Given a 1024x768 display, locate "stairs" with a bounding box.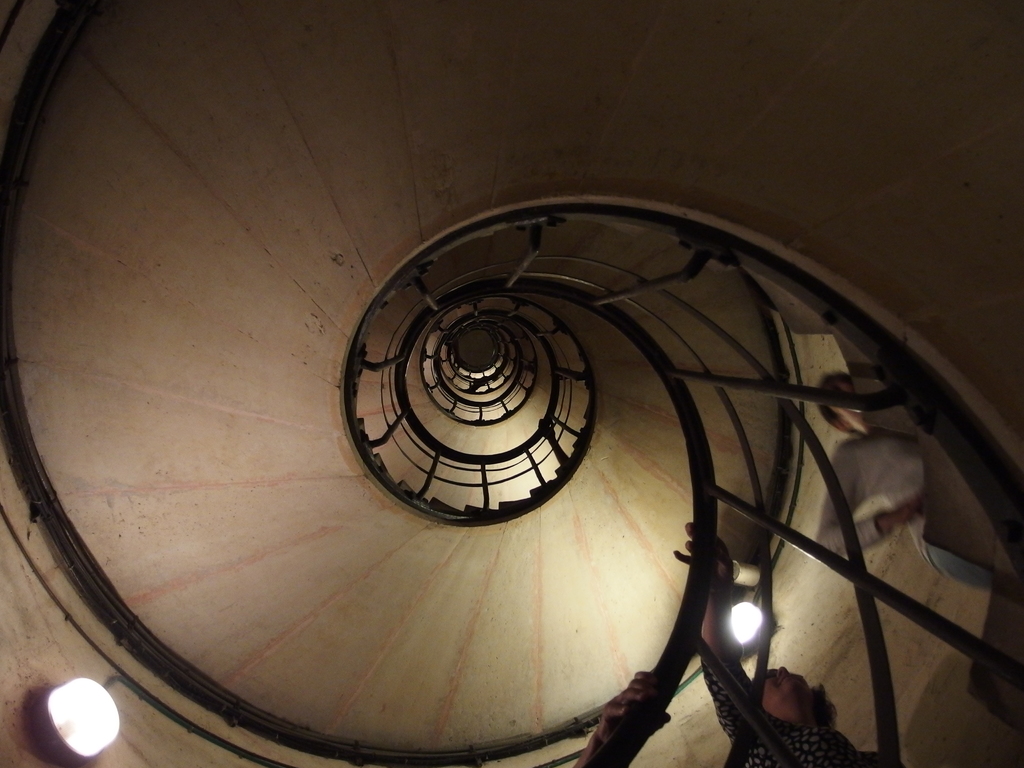
Located: rect(355, 304, 592, 518).
